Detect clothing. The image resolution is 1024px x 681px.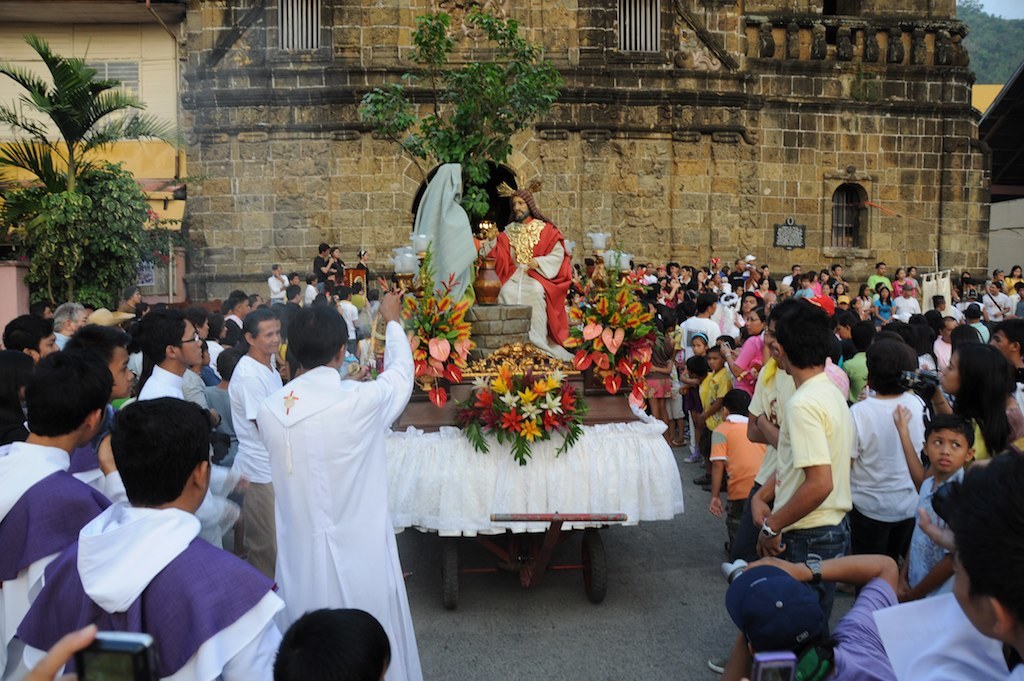
480 225 511 271.
